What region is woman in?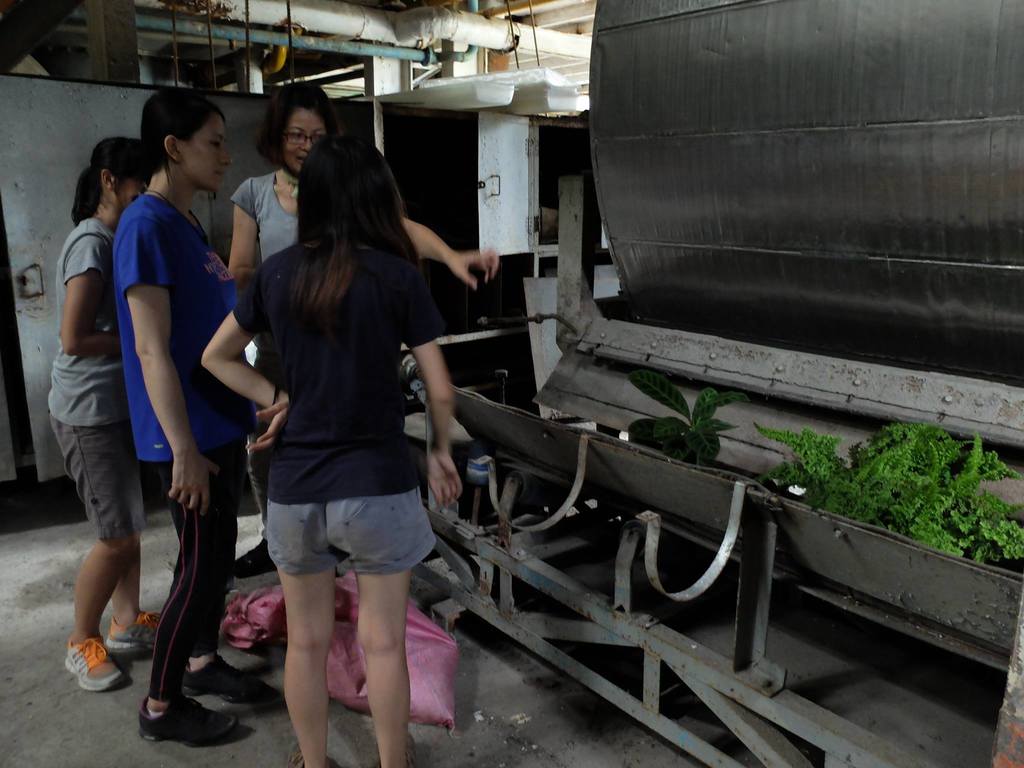
[193,136,470,767].
